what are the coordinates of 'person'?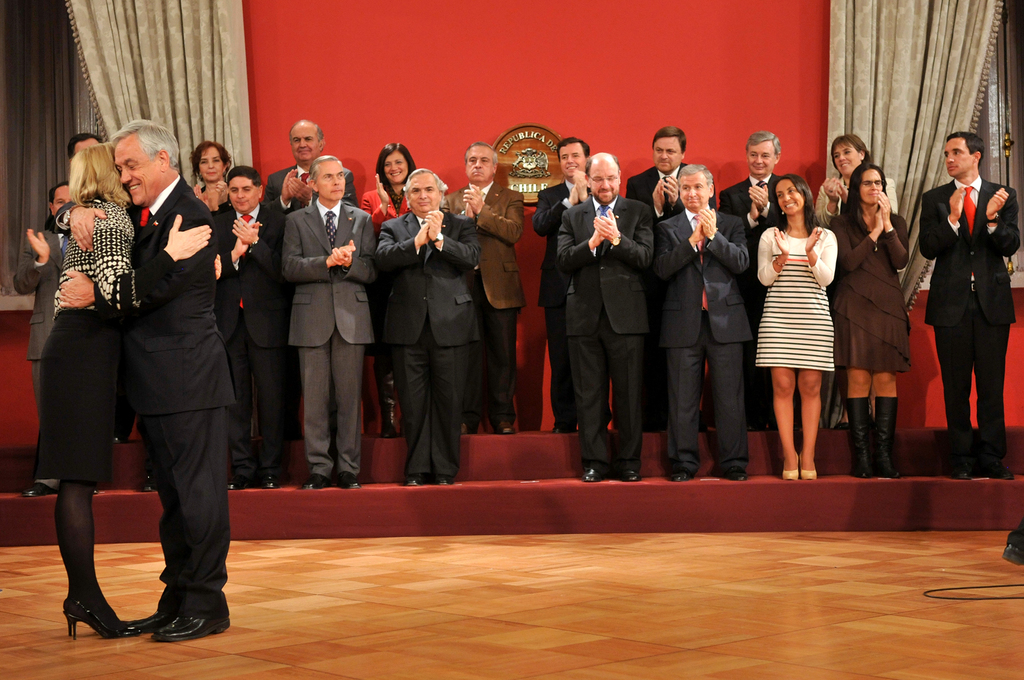
bbox=(920, 129, 1022, 479).
